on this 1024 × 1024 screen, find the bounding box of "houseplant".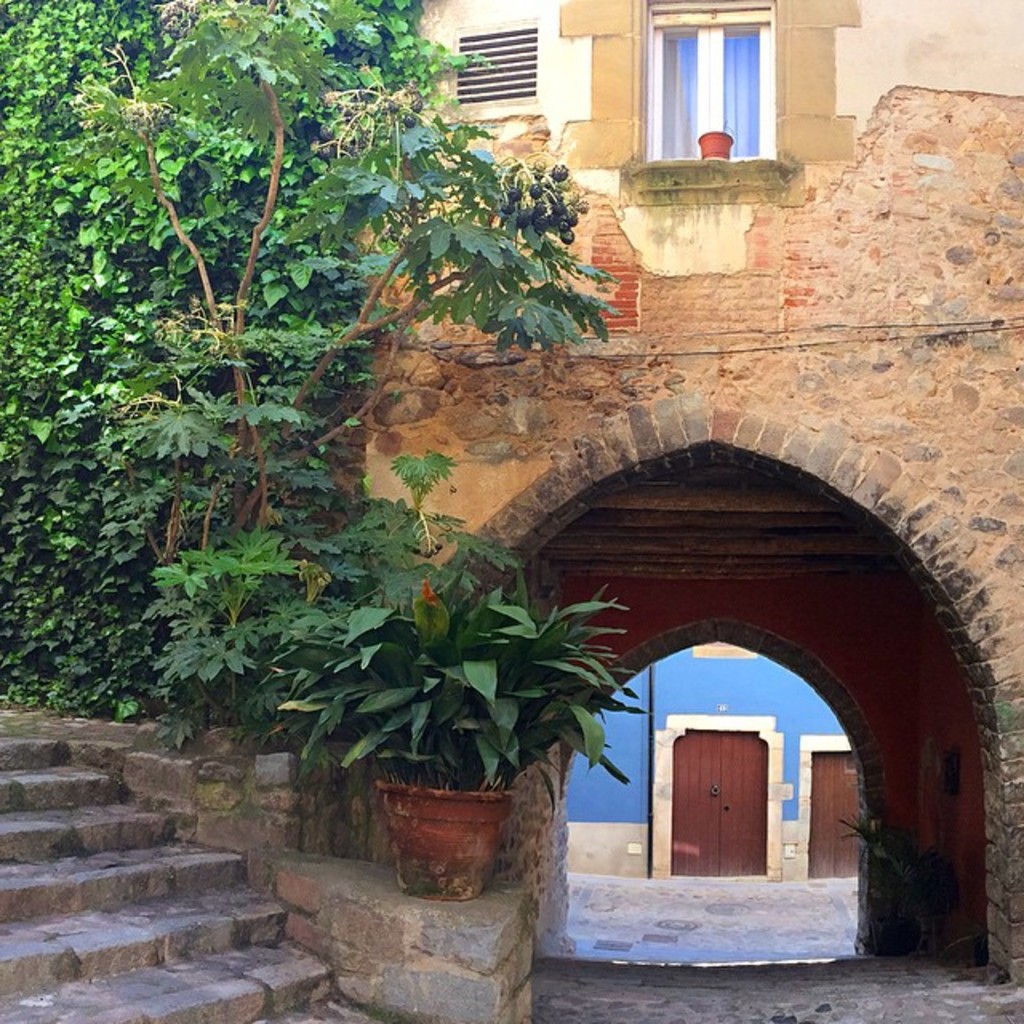
Bounding box: [x1=275, y1=584, x2=653, y2=910].
